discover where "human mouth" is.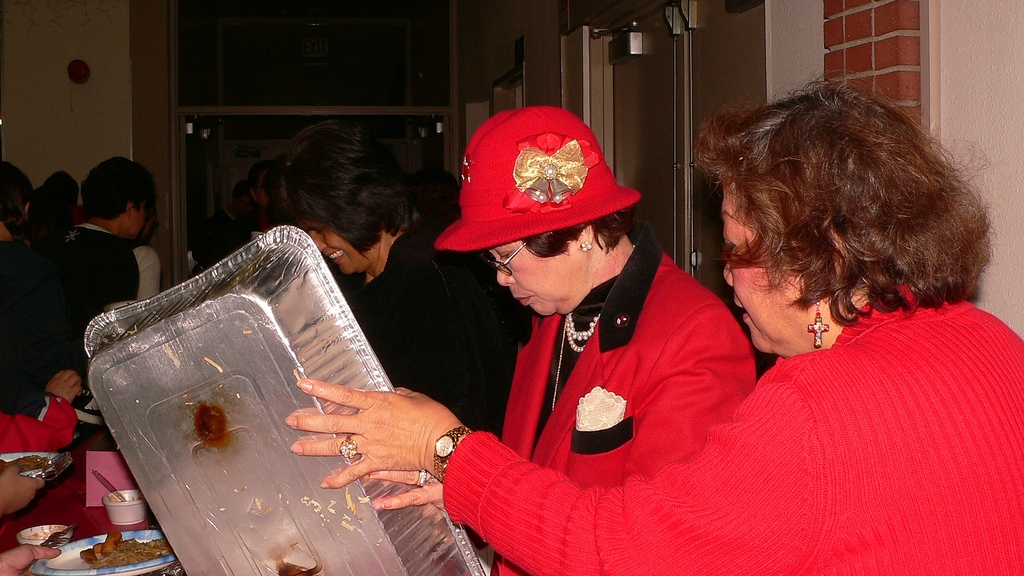
Discovered at pyautogui.locateOnScreen(513, 292, 532, 307).
